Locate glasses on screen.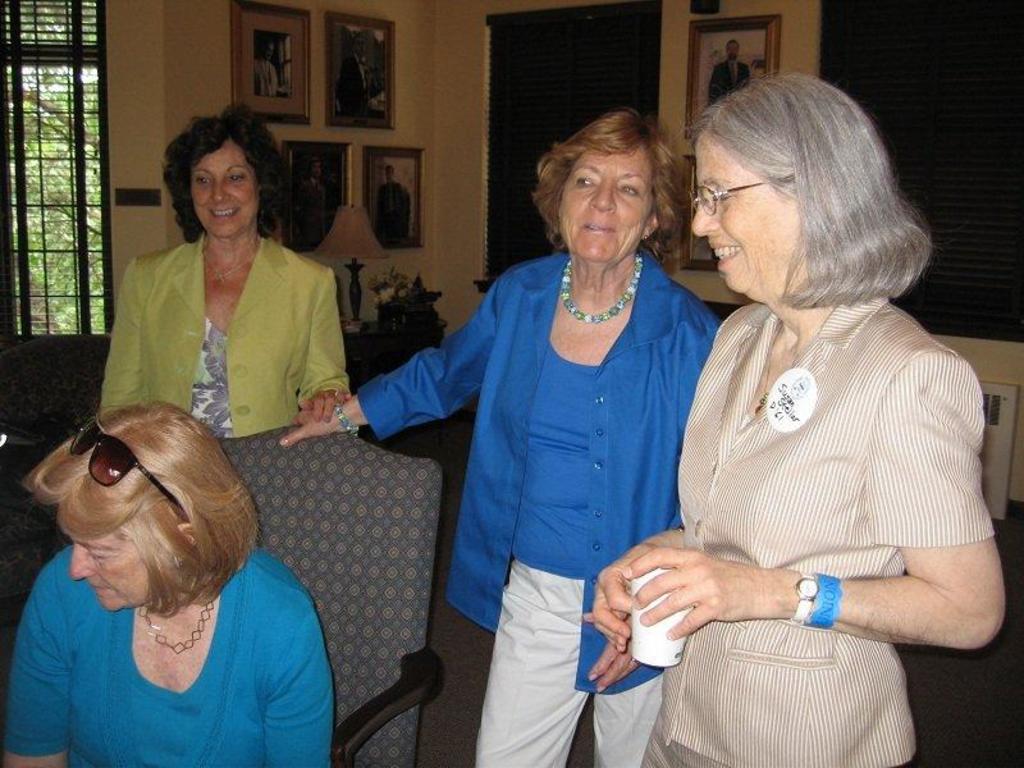
On screen at (690, 183, 786, 212).
